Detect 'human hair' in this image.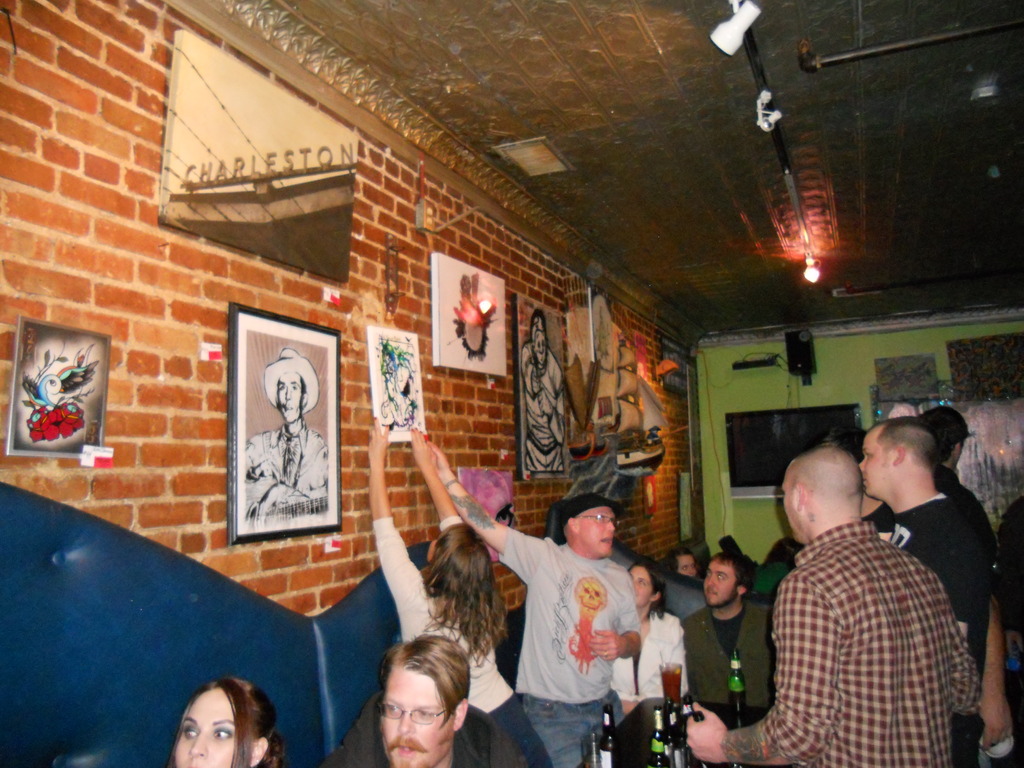
Detection: [left=914, top=403, right=976, bottom=468].
